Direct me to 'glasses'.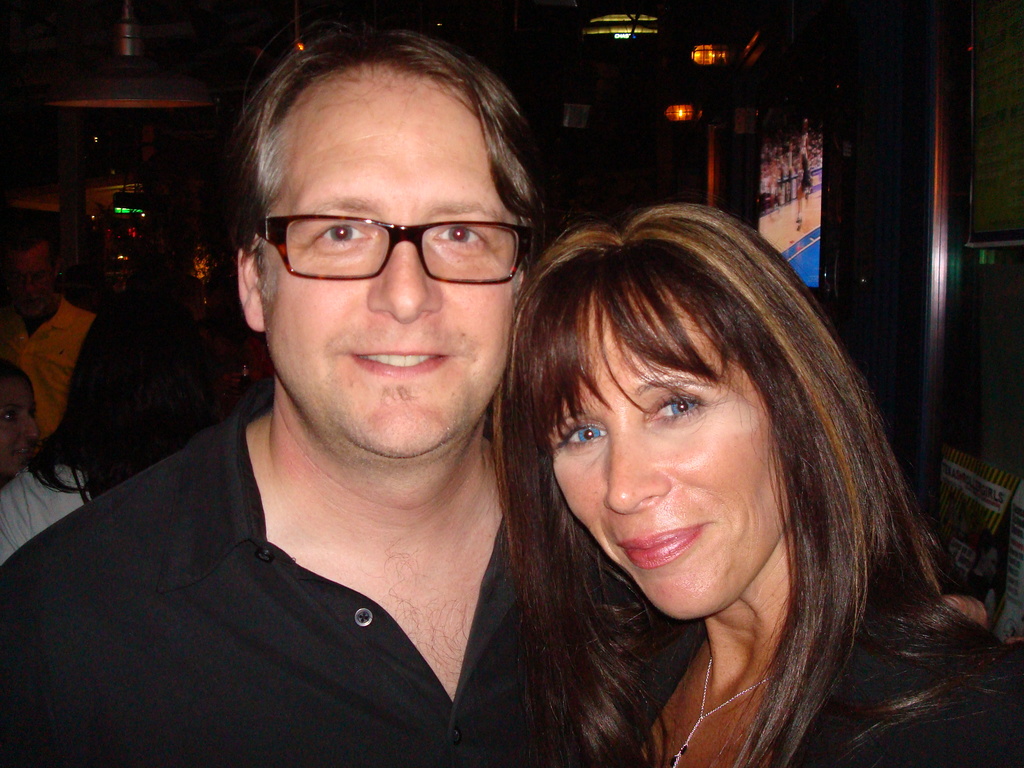
Direction: (x1=249, y1=194, x2=528, y2=278).
